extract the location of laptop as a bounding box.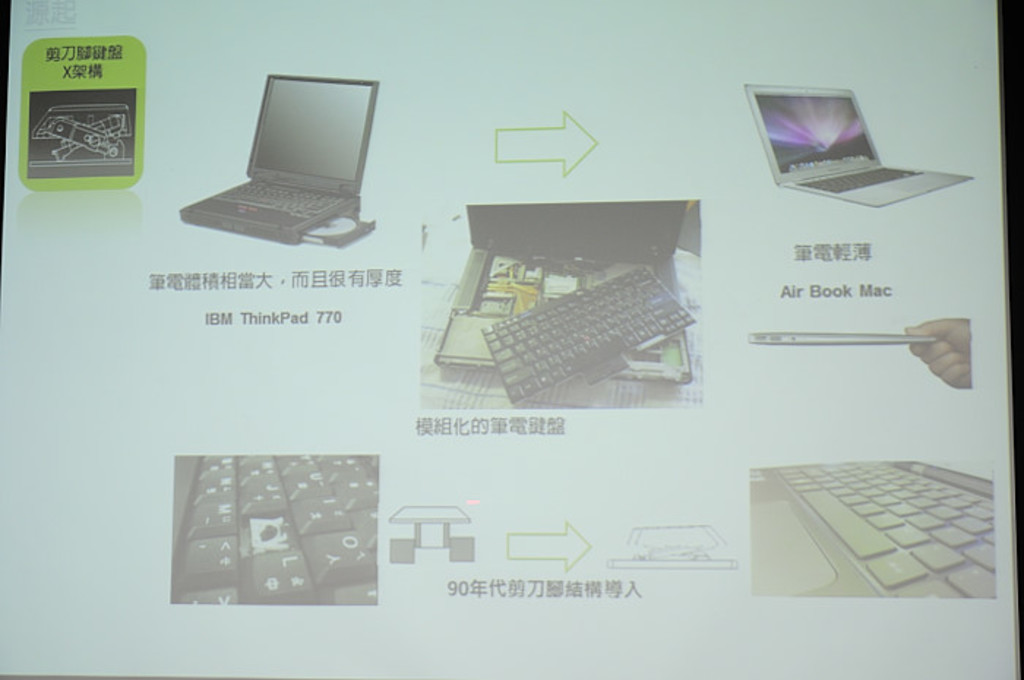
x1=743, y1=86, x2=974, y2=212.
